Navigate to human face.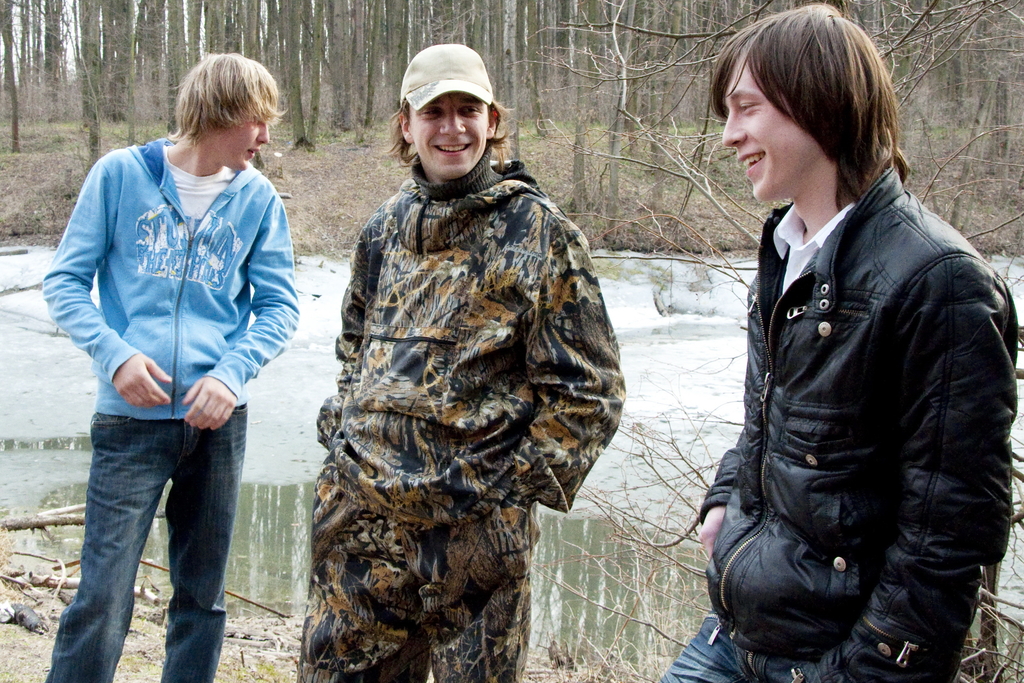
Navigation target: 409/89/488/179.
